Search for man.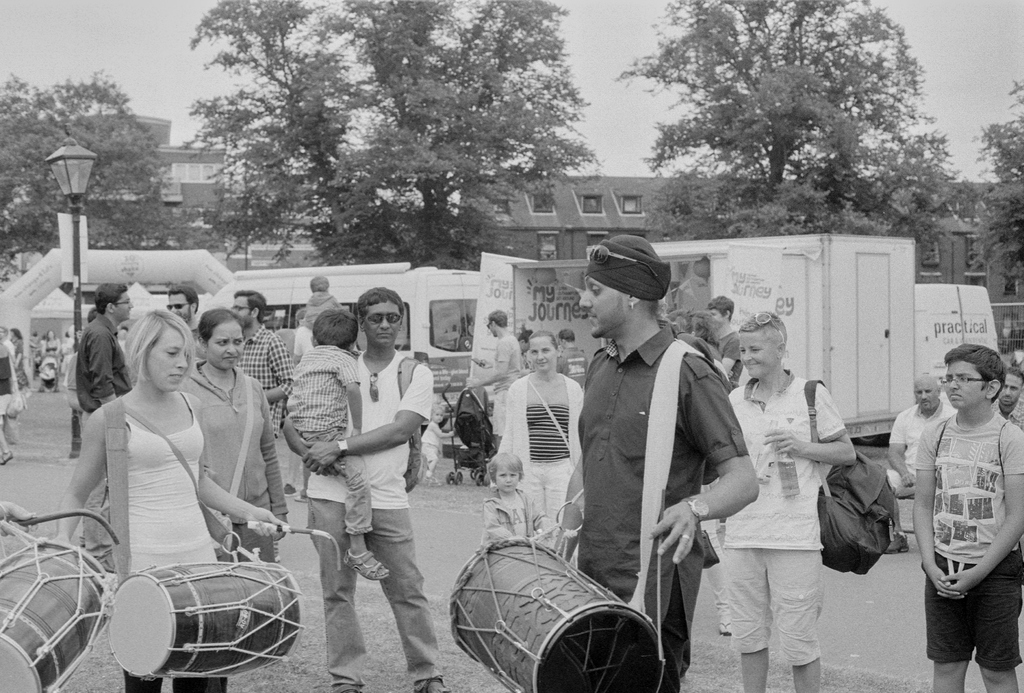
Found at [717,309,855,692].
